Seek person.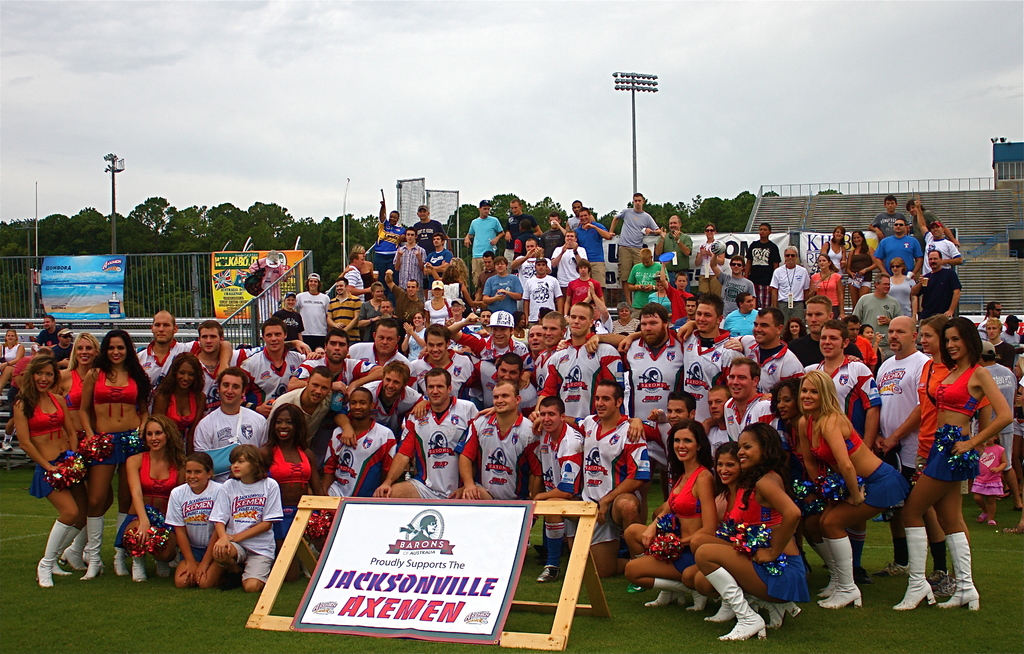
342 319 412 369.
